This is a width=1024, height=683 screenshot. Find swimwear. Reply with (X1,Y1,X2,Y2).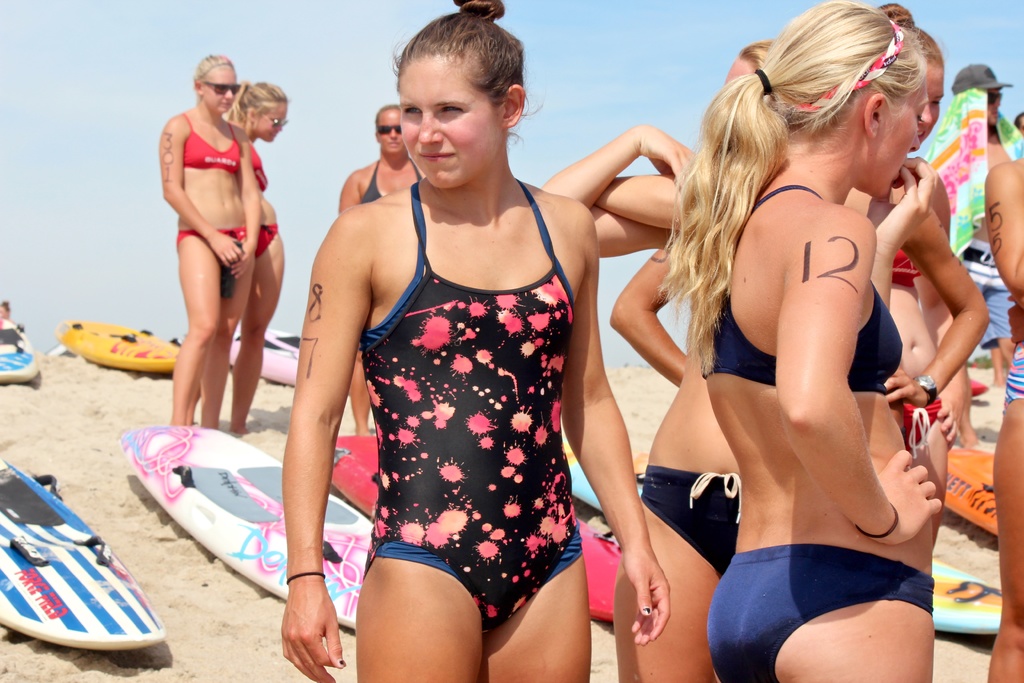
(684,168,925,418).
